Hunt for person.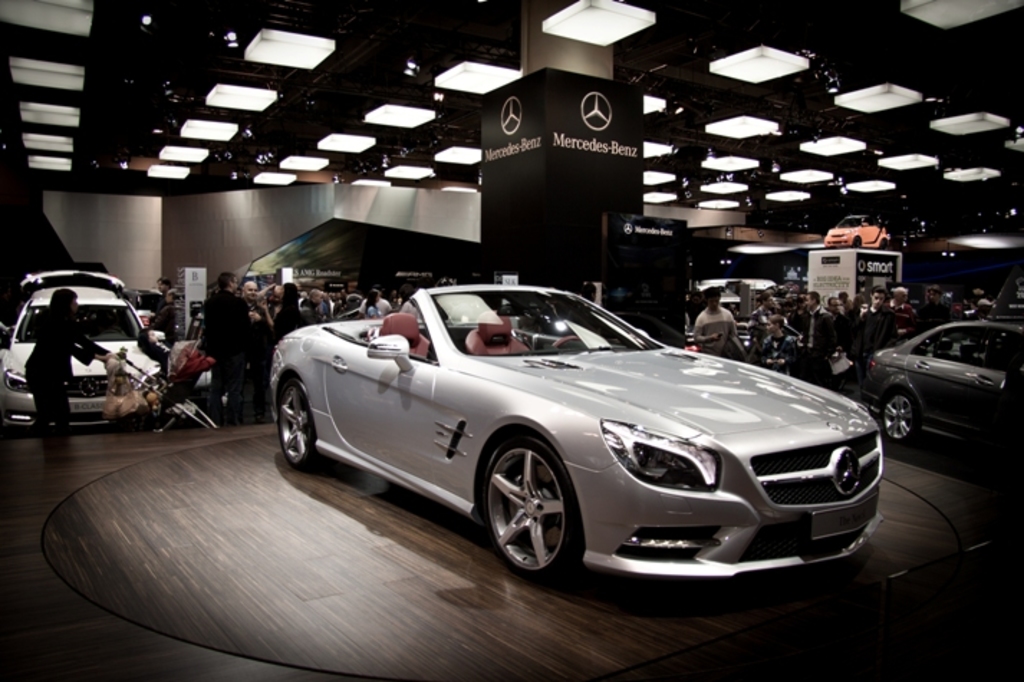
Hunted down at left=793, top=280, right=832, bottom=395.
